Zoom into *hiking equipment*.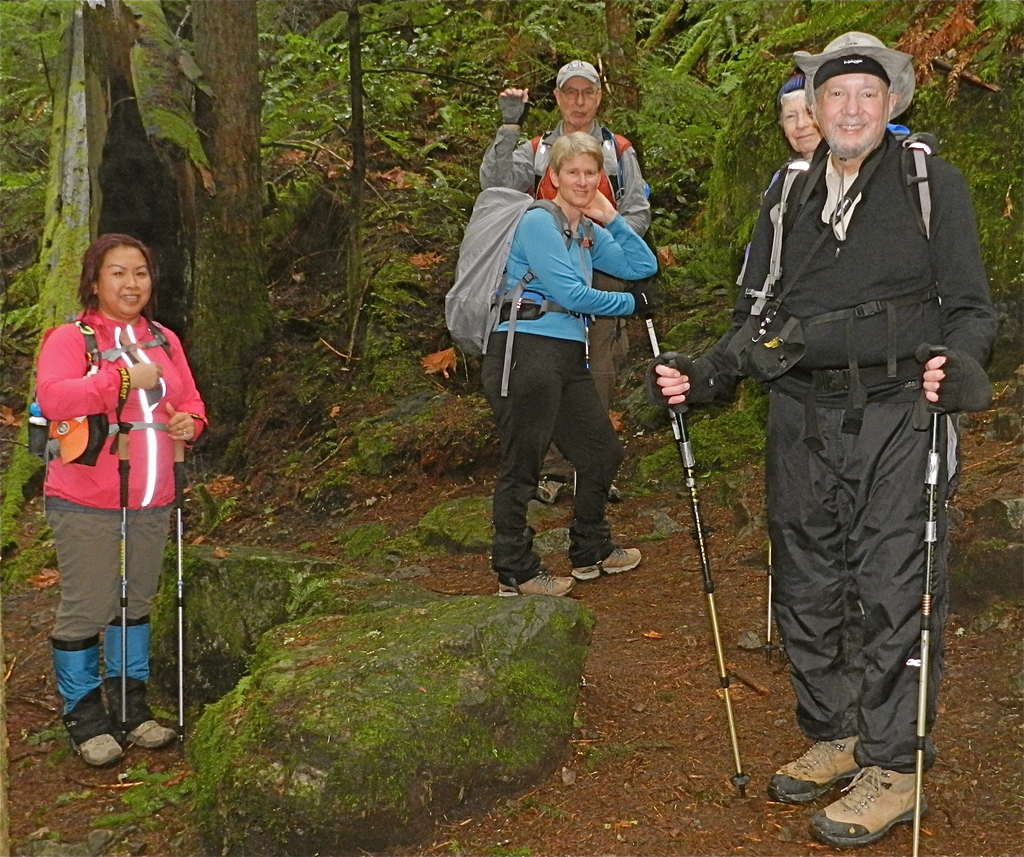
Zoom target: {"x1": 529, "y1": 122, "x2": 628, "y2": 213}.
